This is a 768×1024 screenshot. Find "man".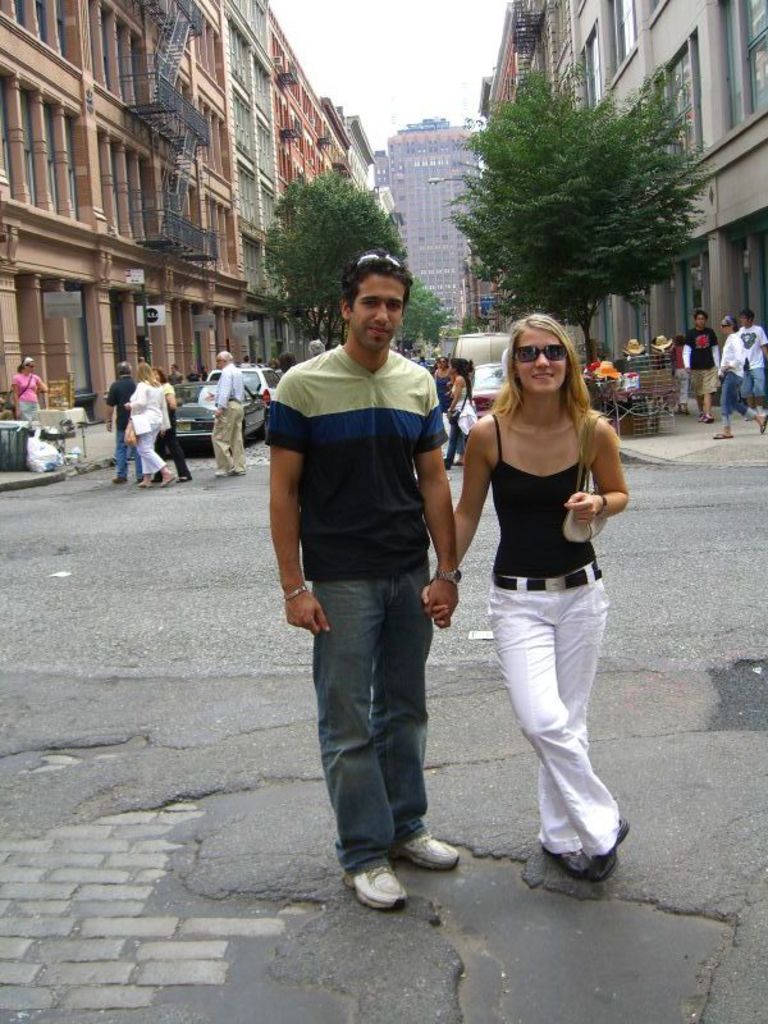
Bounding box: bbox(200, 362, 209, 380).
